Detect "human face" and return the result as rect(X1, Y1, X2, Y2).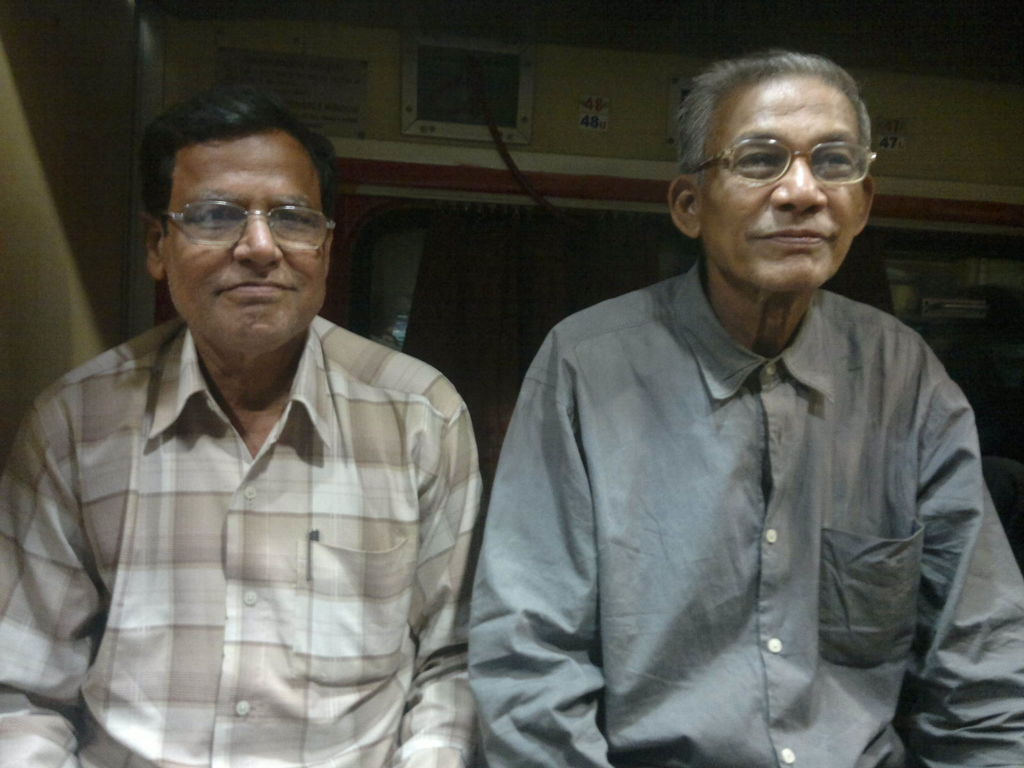
rect(697, 74, 865, 287).
